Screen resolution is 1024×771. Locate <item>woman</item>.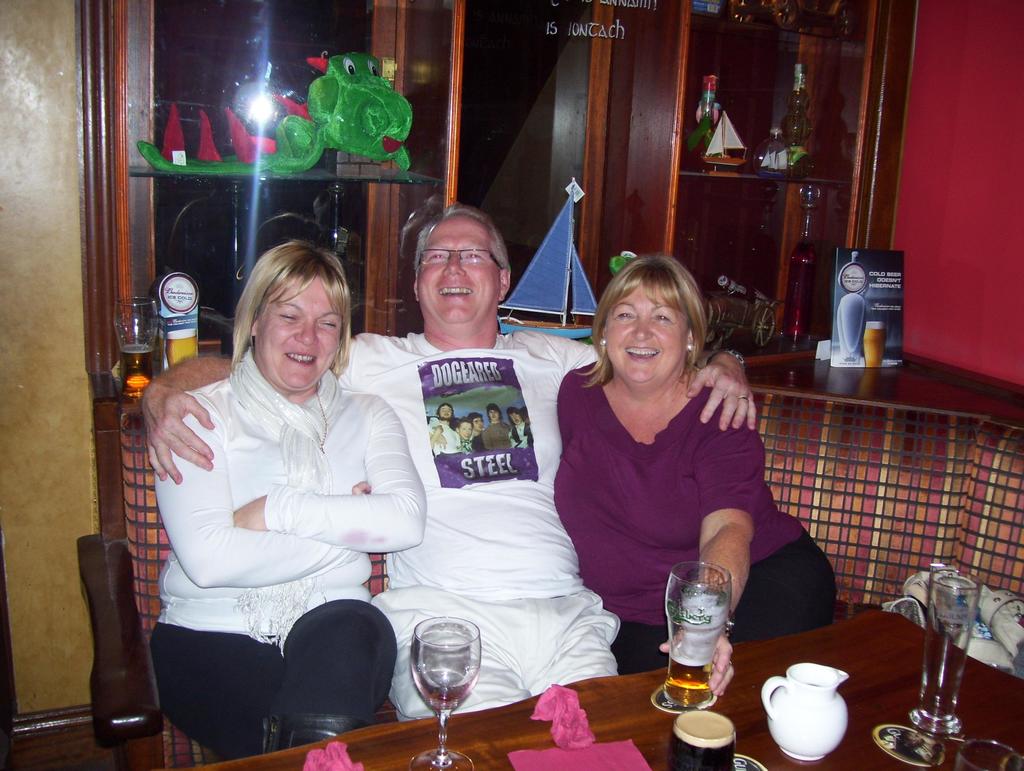
x1=147 y1=242 x2=417 y2=770.
